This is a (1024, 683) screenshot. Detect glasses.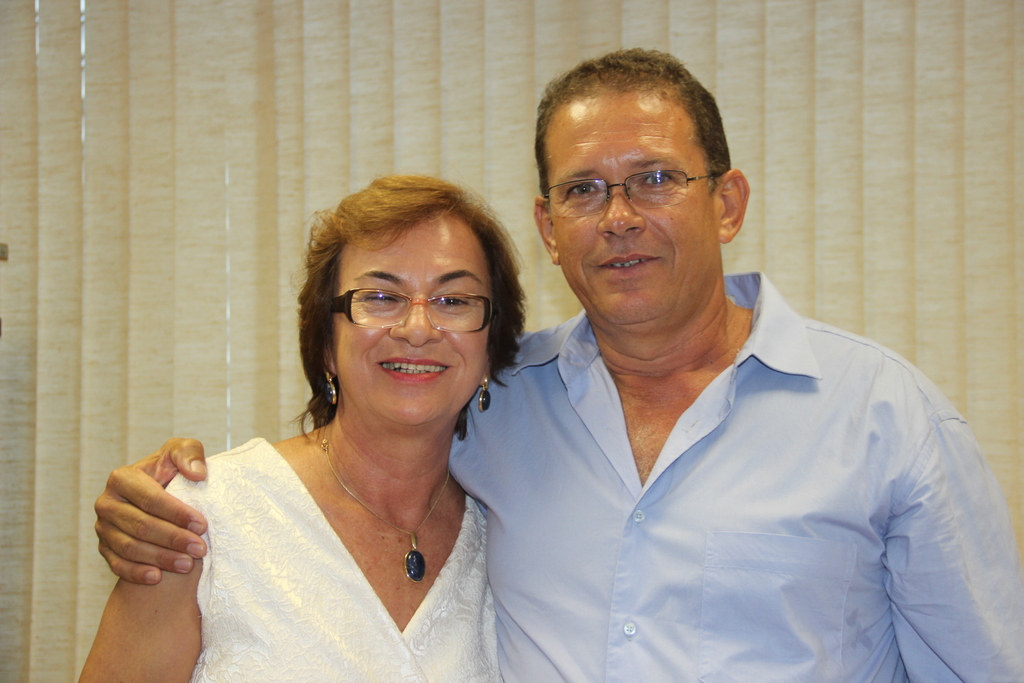
331, 288, 492, 336.
